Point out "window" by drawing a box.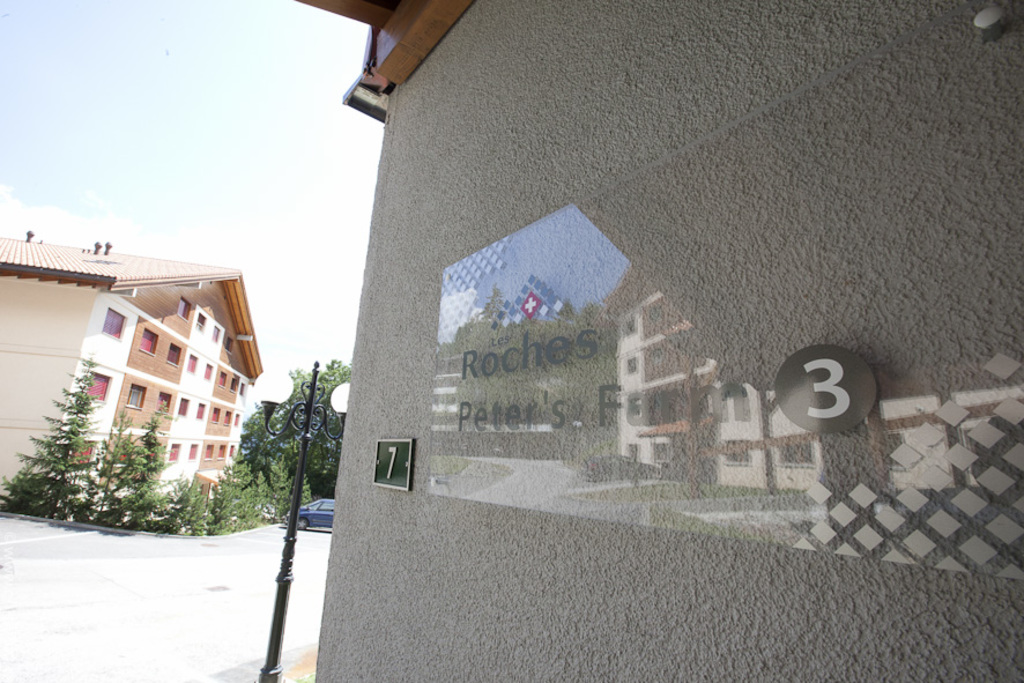
{"x1": 188, "y1": 354, "x2": 198, "y2": 370}.
